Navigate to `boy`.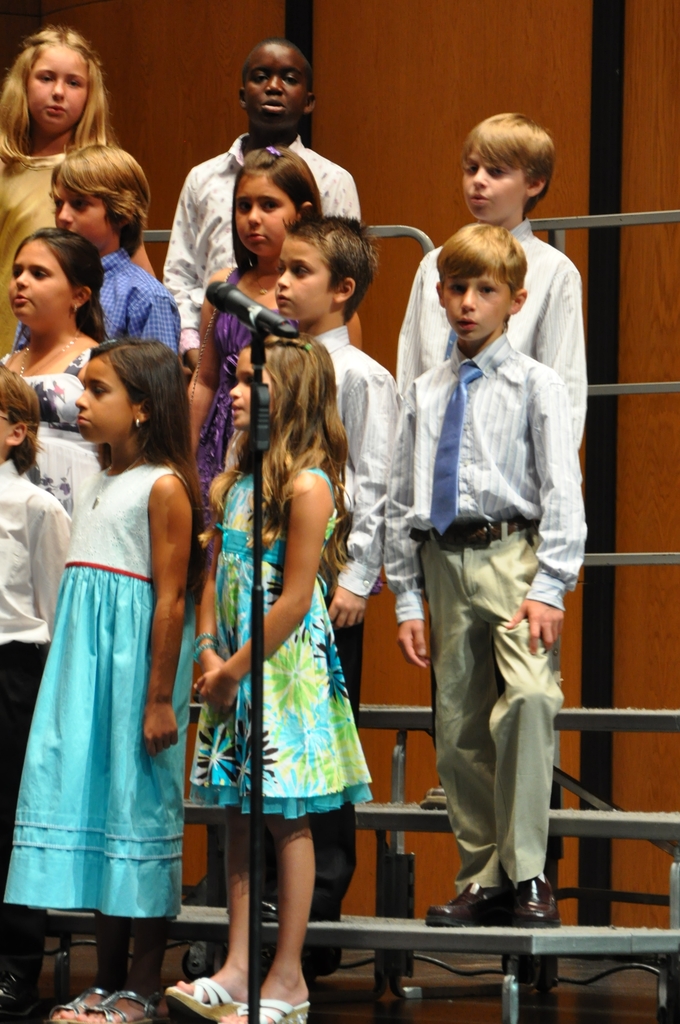
Navigation target: bbox=[381, 223, 591, 926].
